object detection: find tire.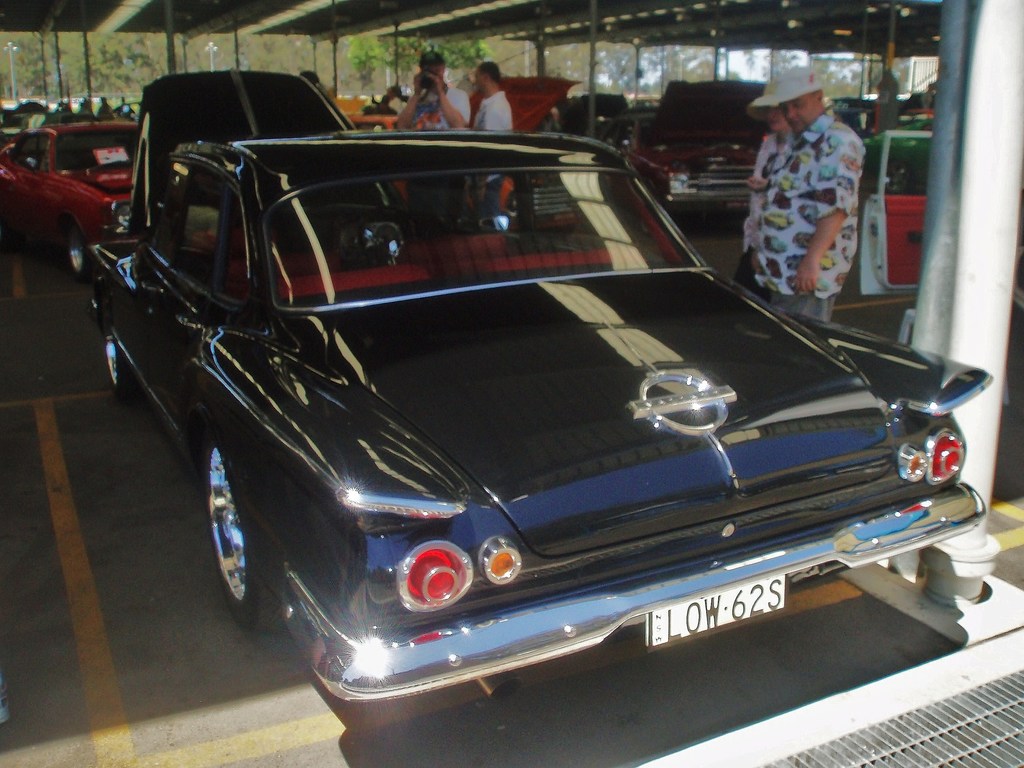
pyautogui.locateOnScreen(100, 282, 128, 389).
